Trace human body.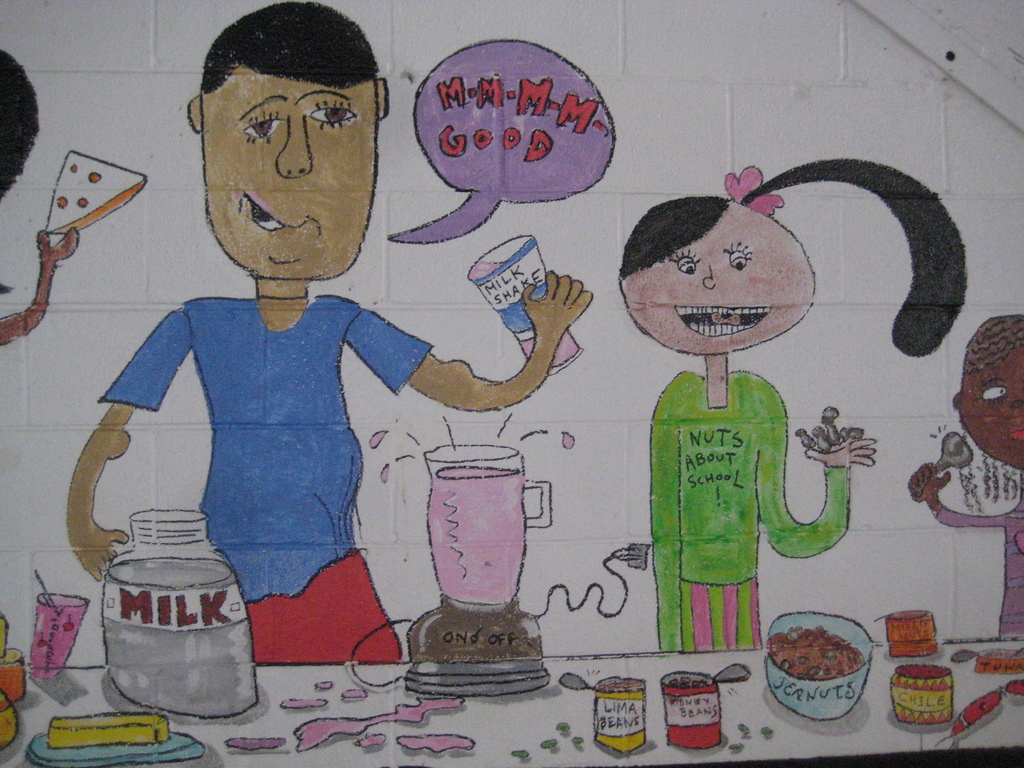
Traced to [906,461,1023,637].
